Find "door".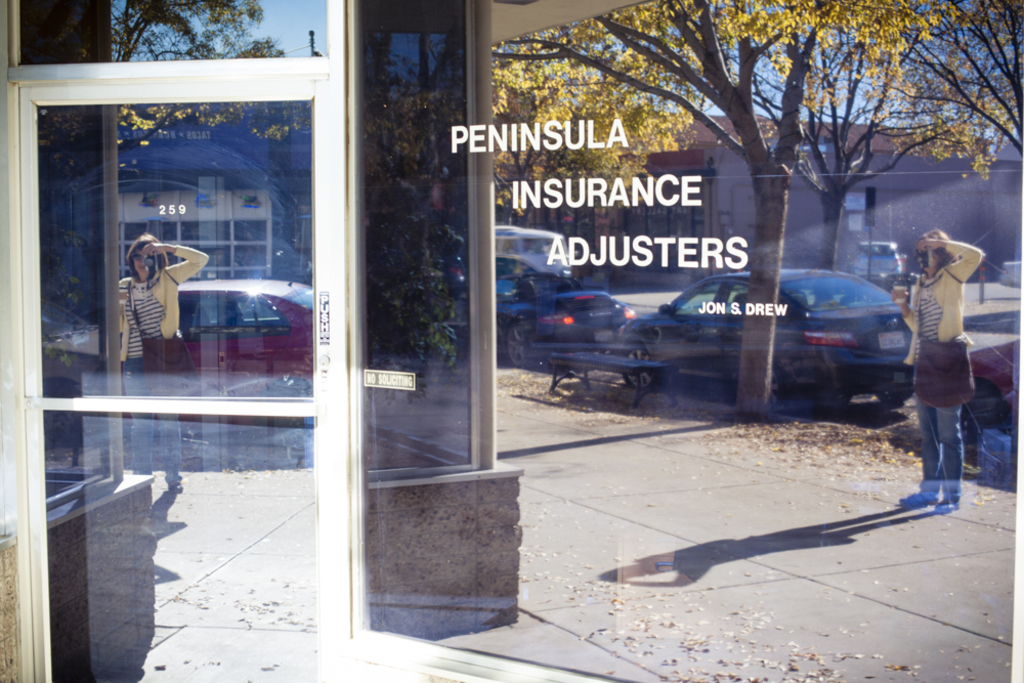
crop(168, 296, 221, 391).
